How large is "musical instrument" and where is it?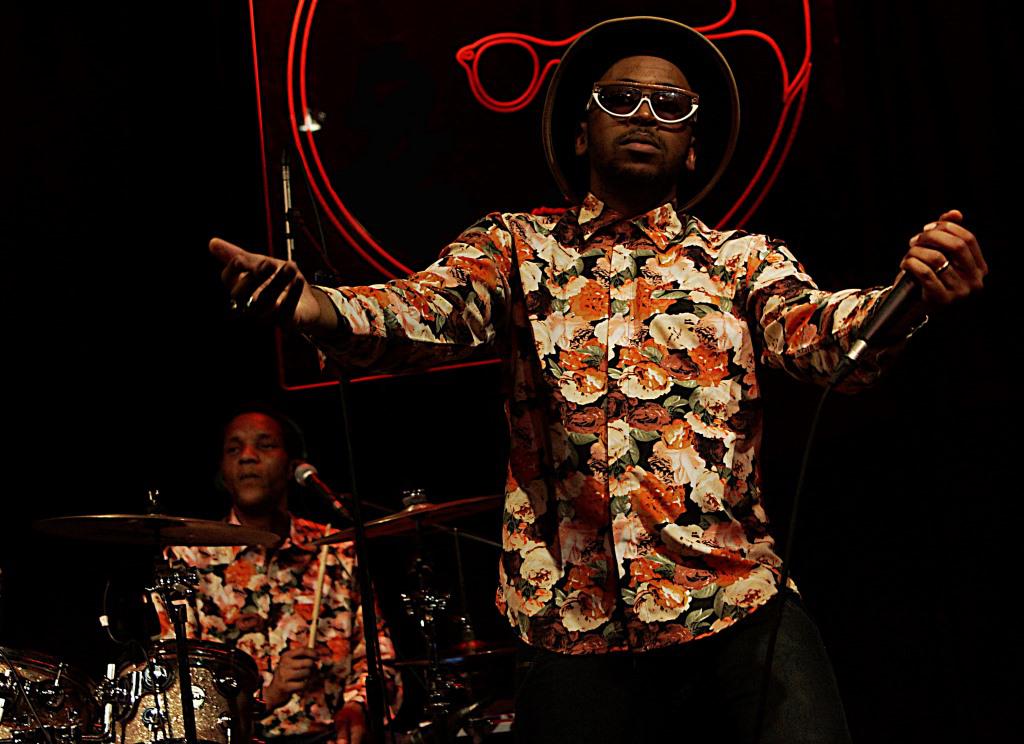
Bounding box: x1=110 y1=652 x2=237 y2=743.
